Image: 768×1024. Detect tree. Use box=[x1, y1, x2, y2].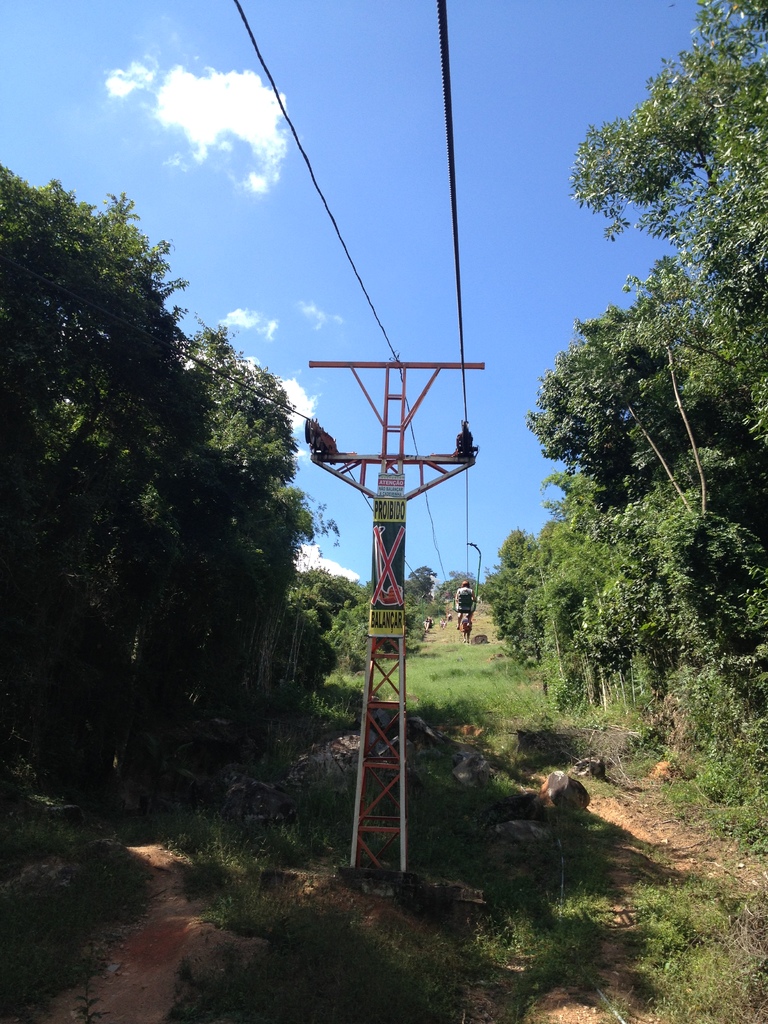
box=[323, 573, 364, 612].
